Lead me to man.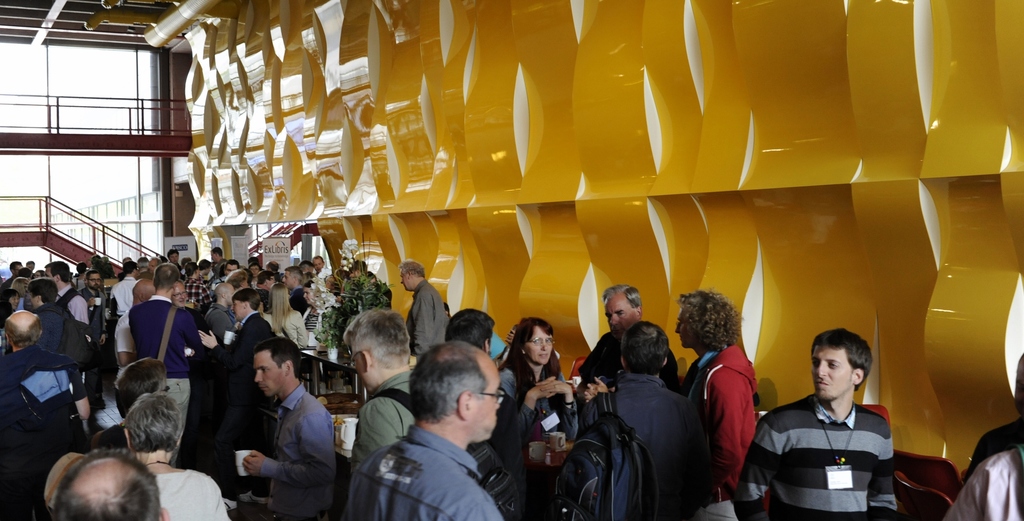
Lead to bbox(0, 310, 98, 520).
